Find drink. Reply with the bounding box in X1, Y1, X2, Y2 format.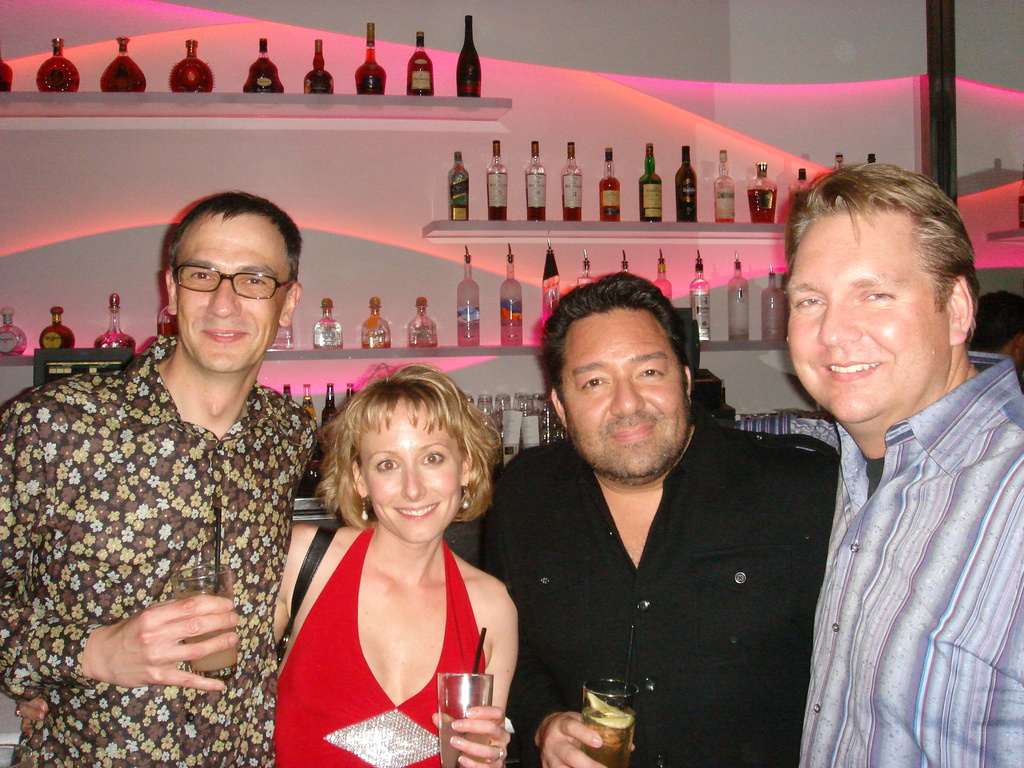
653, 251, 671, 301.
